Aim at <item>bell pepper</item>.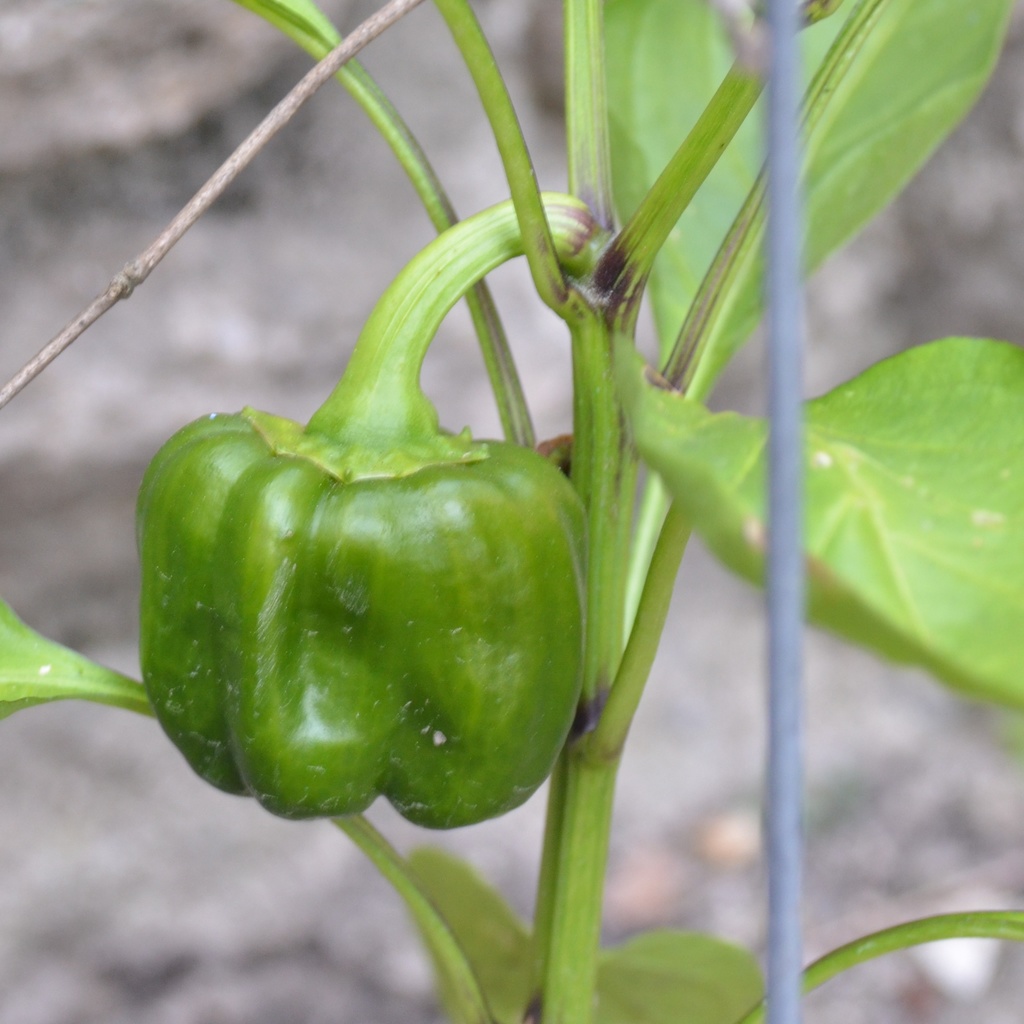
Aimed at 132, 189, 597, 828.
